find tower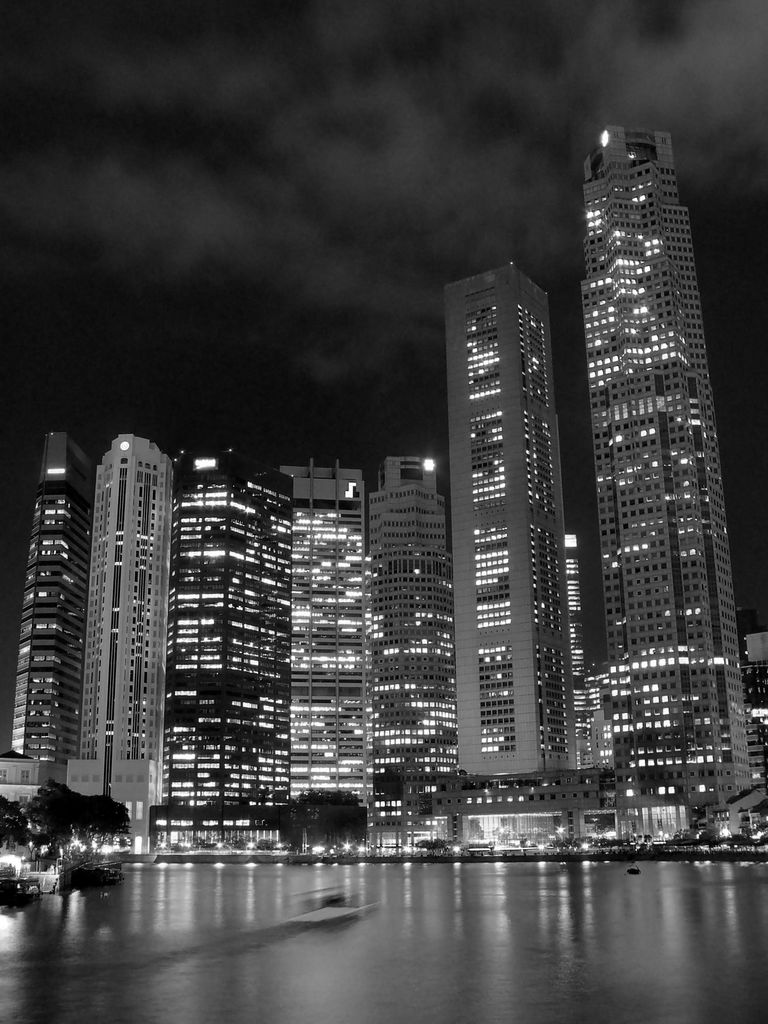
<bbox>149, 435, 301, 846</bbox>
